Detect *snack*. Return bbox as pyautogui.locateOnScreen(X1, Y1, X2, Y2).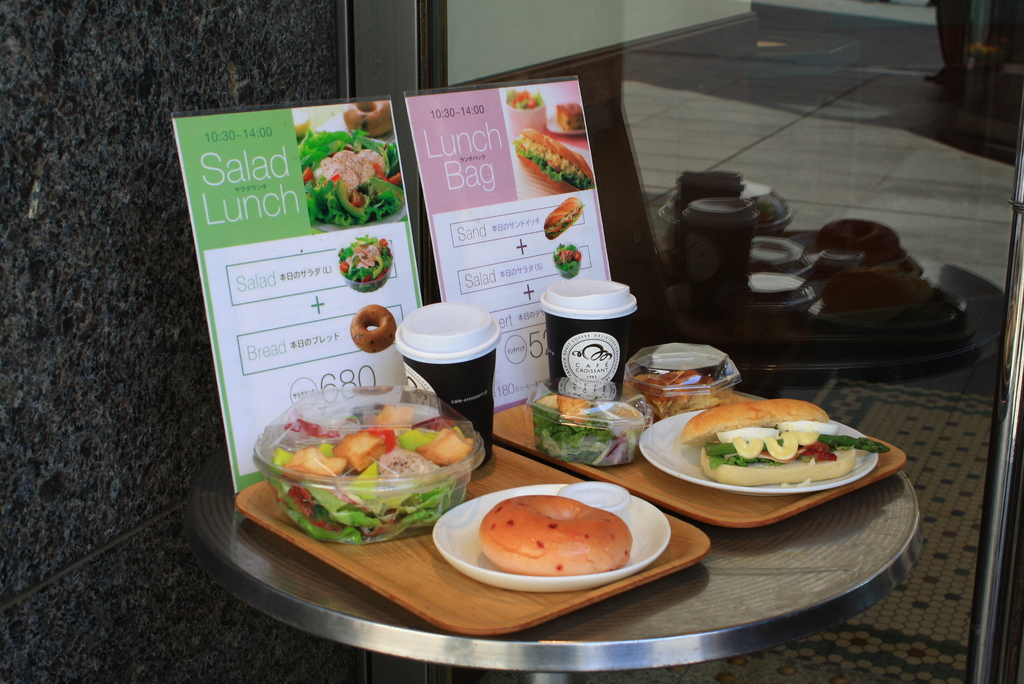
pyautogui.locateOnScreen(351, 308, 400, 357).
